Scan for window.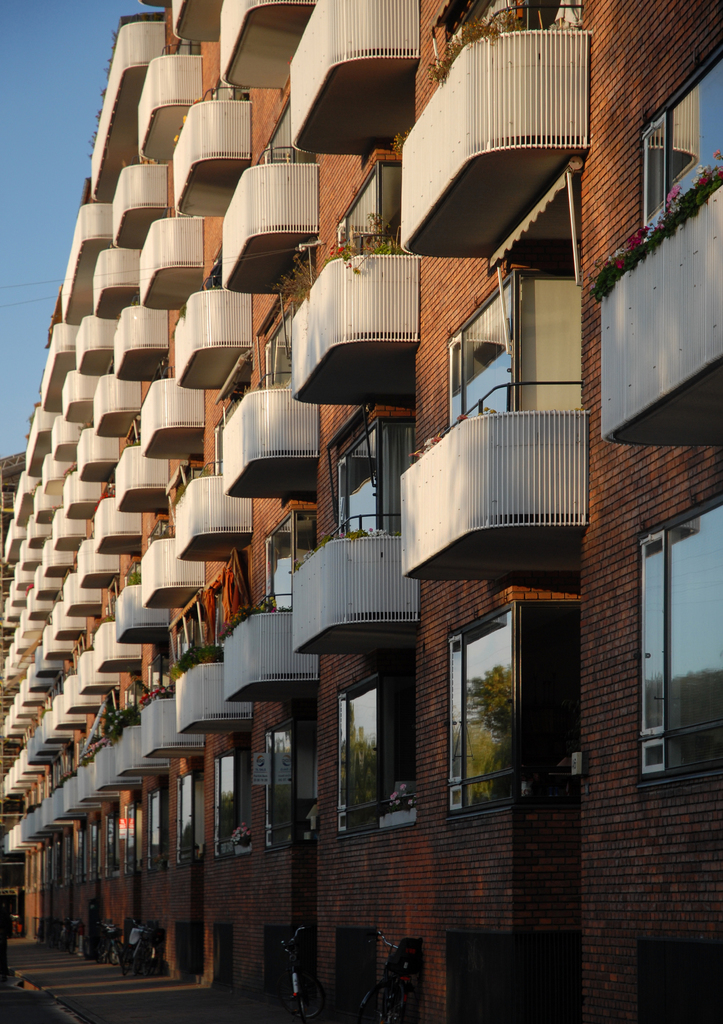
Scan result: 262,734,318,851.
